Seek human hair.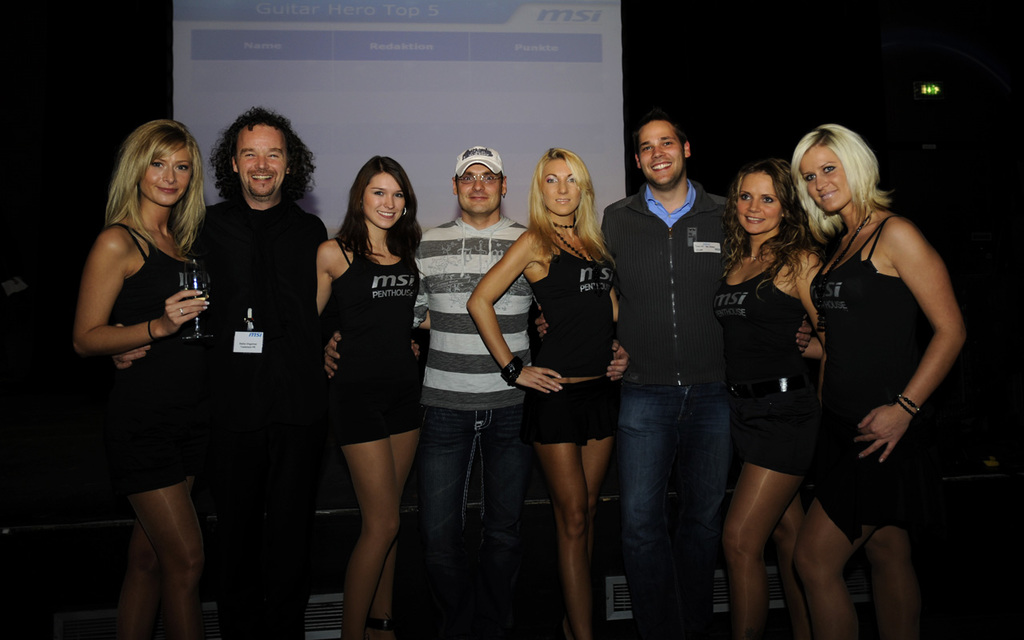
Rect(791, 122, 894, 250).
